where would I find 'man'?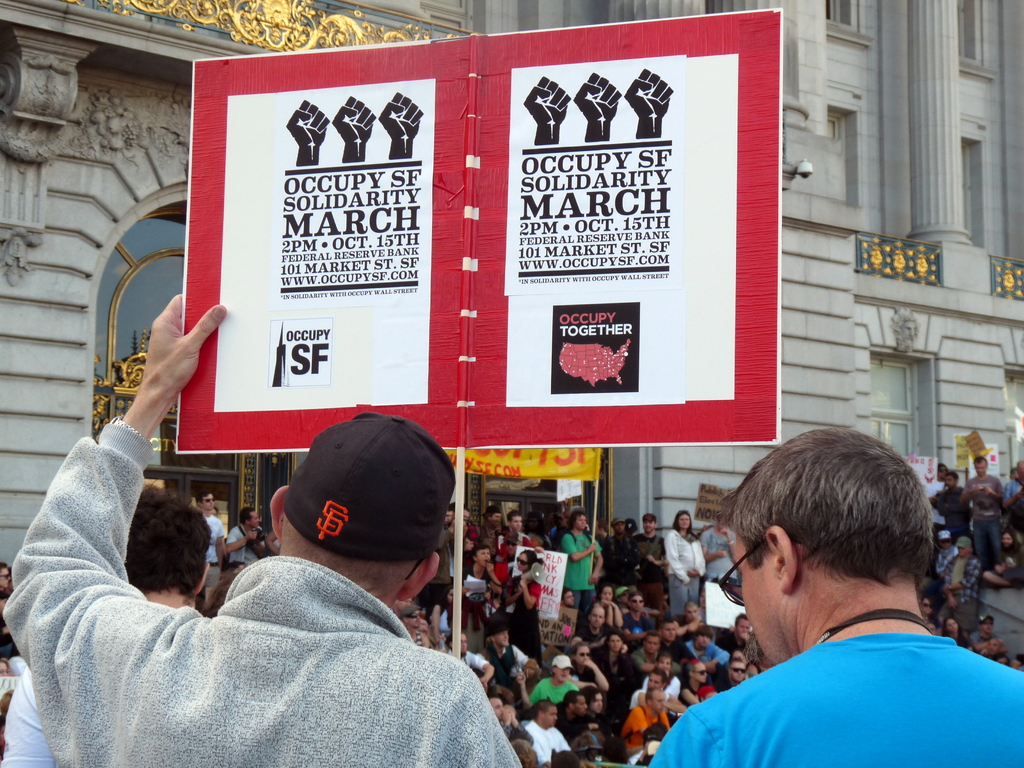
At <bbox>633, 634, 648, 672</bbox>.
